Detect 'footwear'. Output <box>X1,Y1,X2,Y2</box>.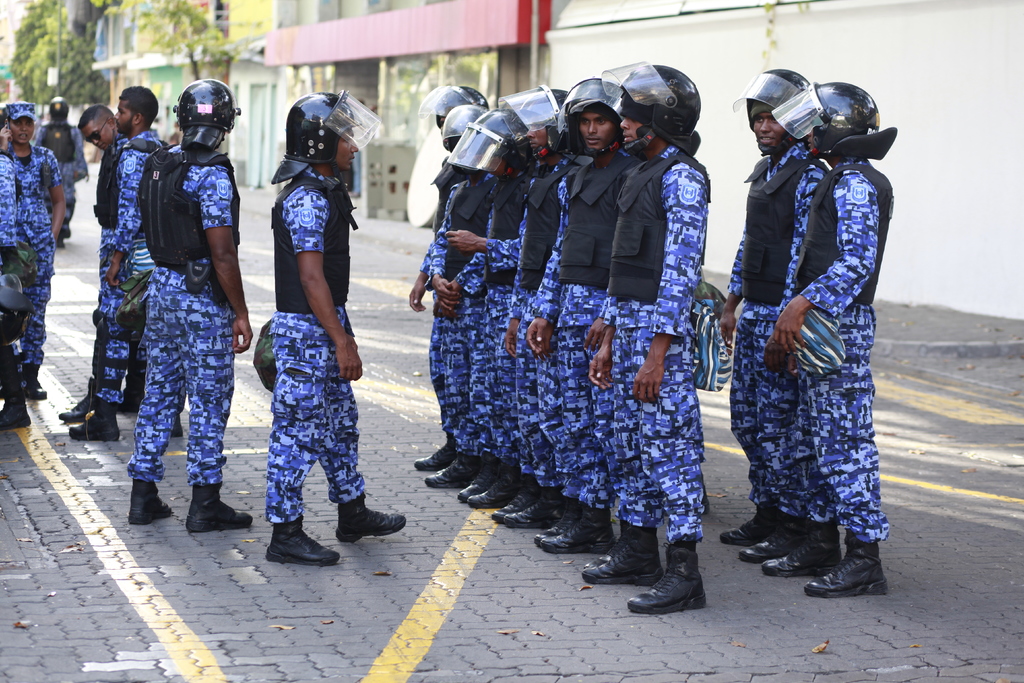
<box>122,483,177,520</box>.
